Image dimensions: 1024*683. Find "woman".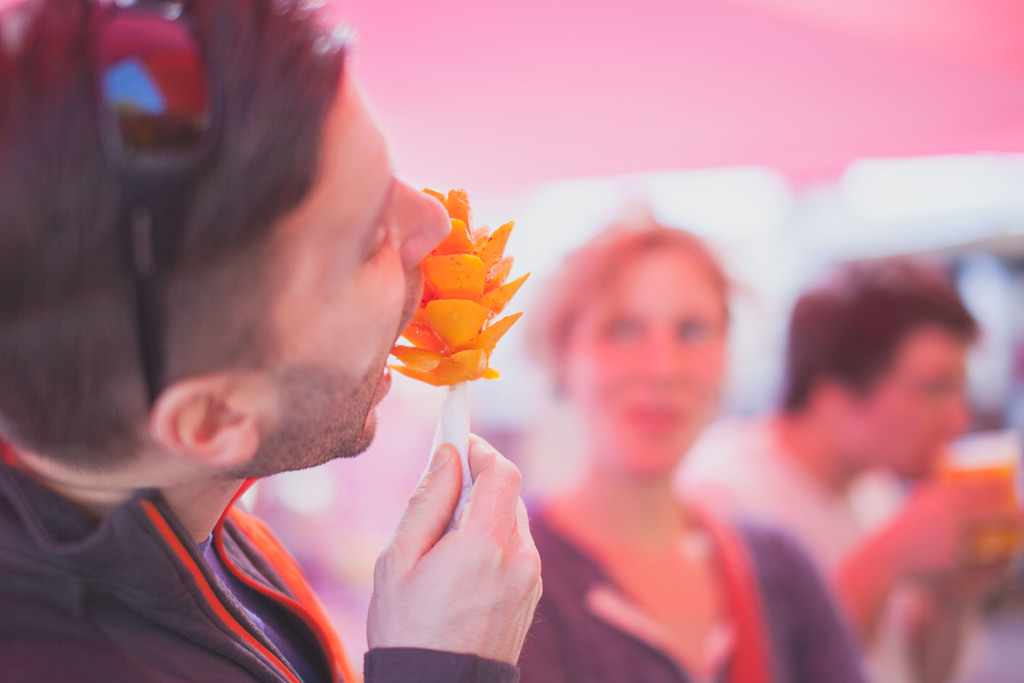
<region>0, 4, 575, 670</region>.
